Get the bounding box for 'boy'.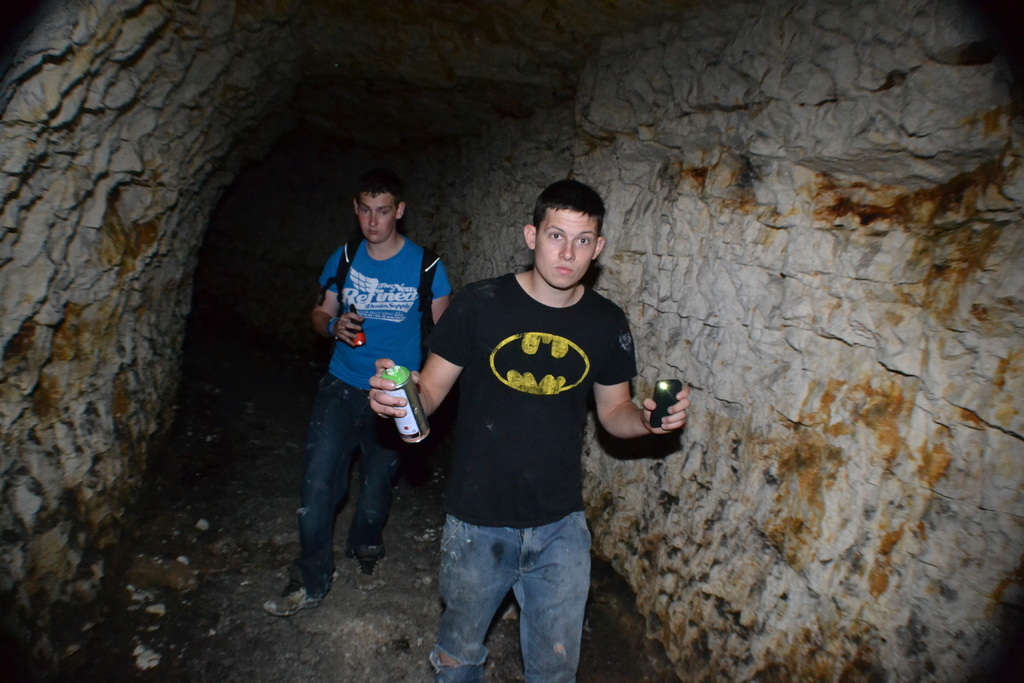
select_region(280, 174, 458, 617).
